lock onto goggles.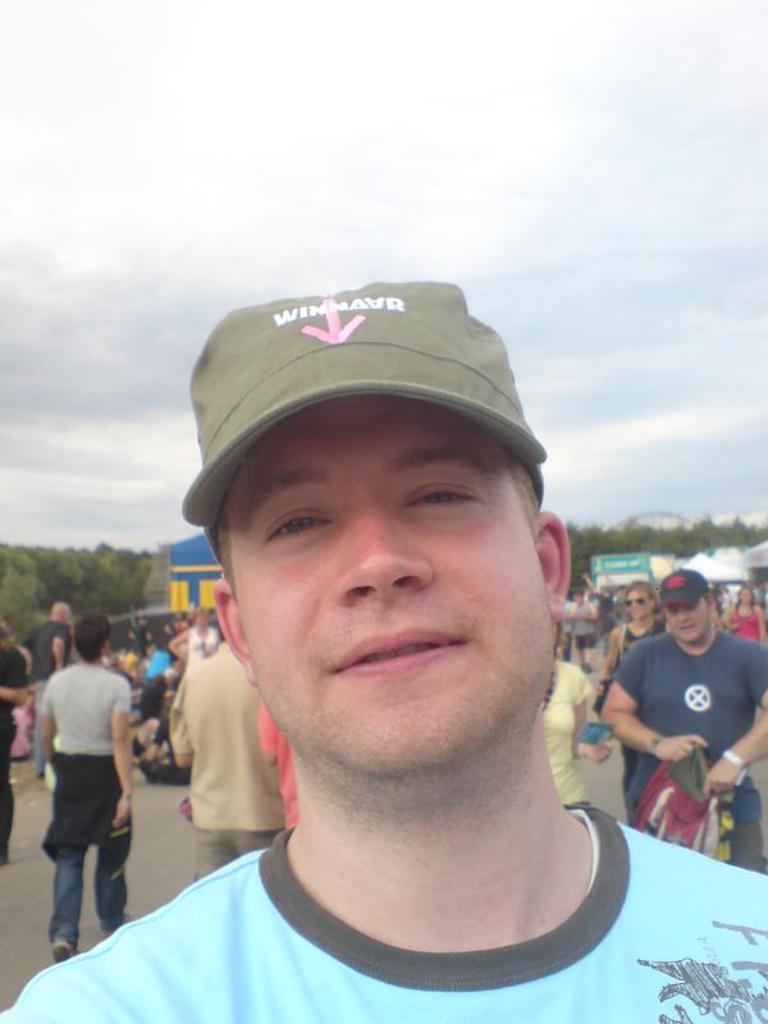
Locked: select_region(620, 594, 652, 609).
